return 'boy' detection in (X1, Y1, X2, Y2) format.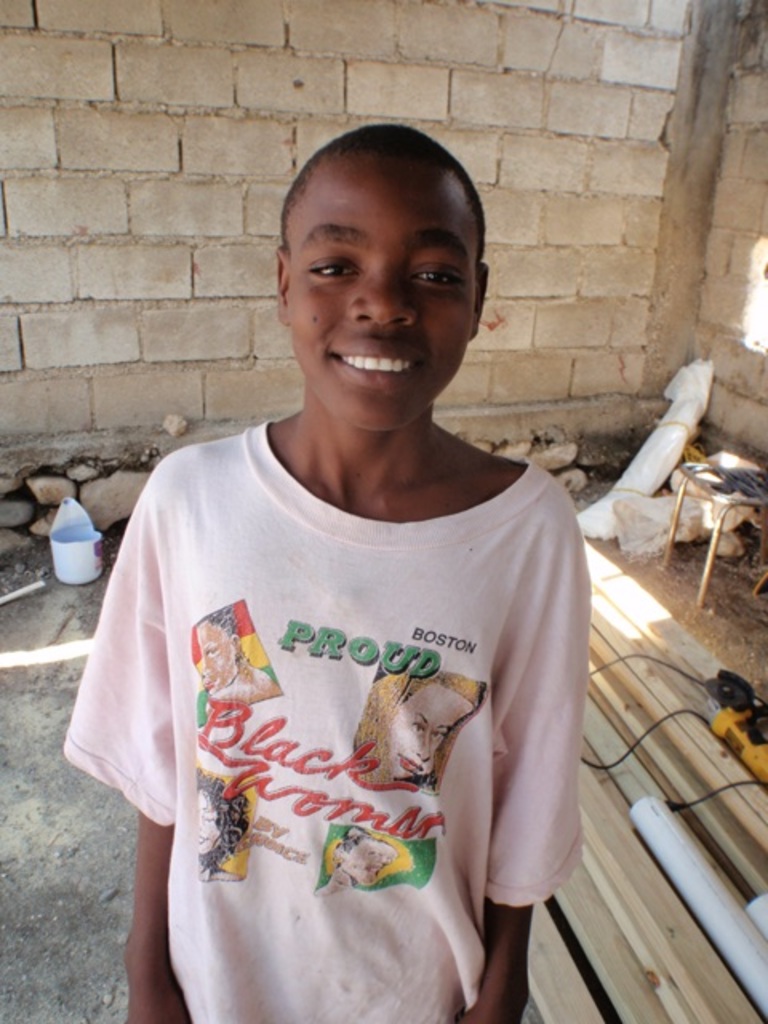
(62, 122, 584, 1021).
